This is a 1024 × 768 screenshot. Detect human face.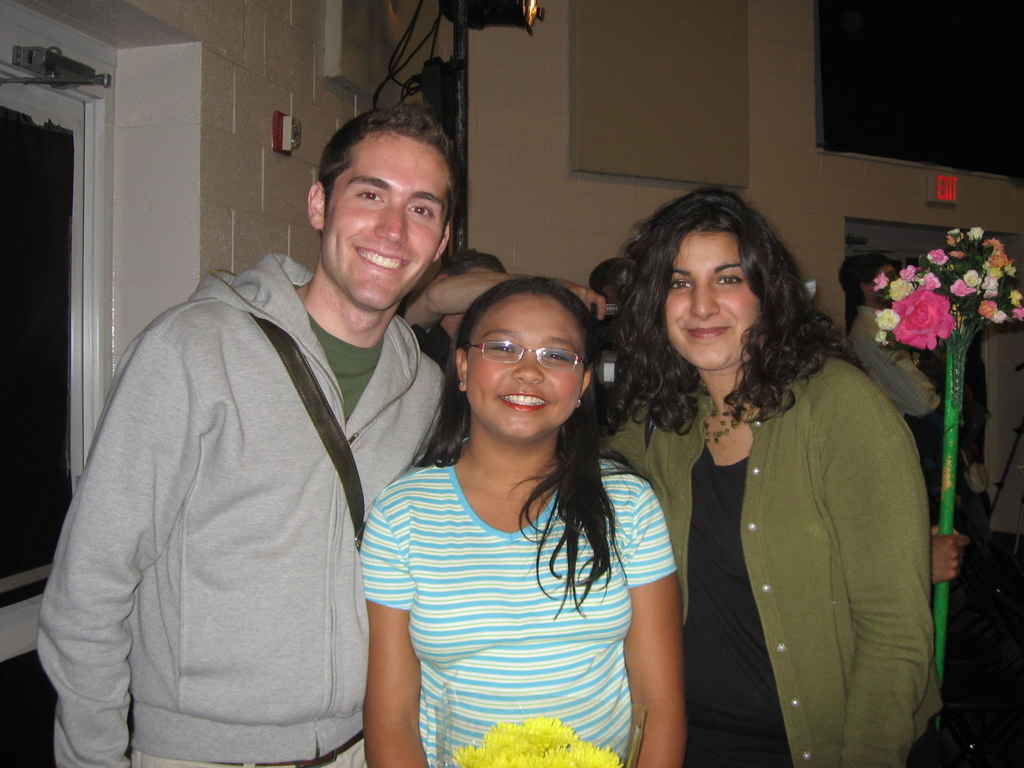
bbox=[444, 311, 465, 339].
